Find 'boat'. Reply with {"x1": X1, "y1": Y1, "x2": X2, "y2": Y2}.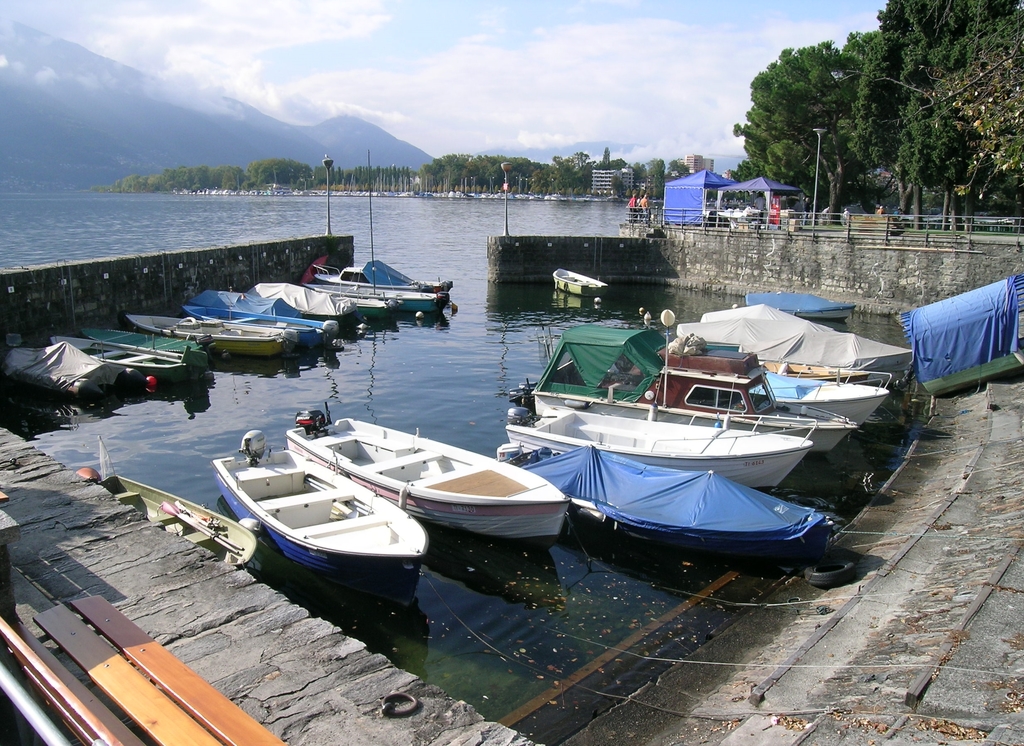
{"x1": 194, "y1": 286, "x2": 350, "y2": 341}.
